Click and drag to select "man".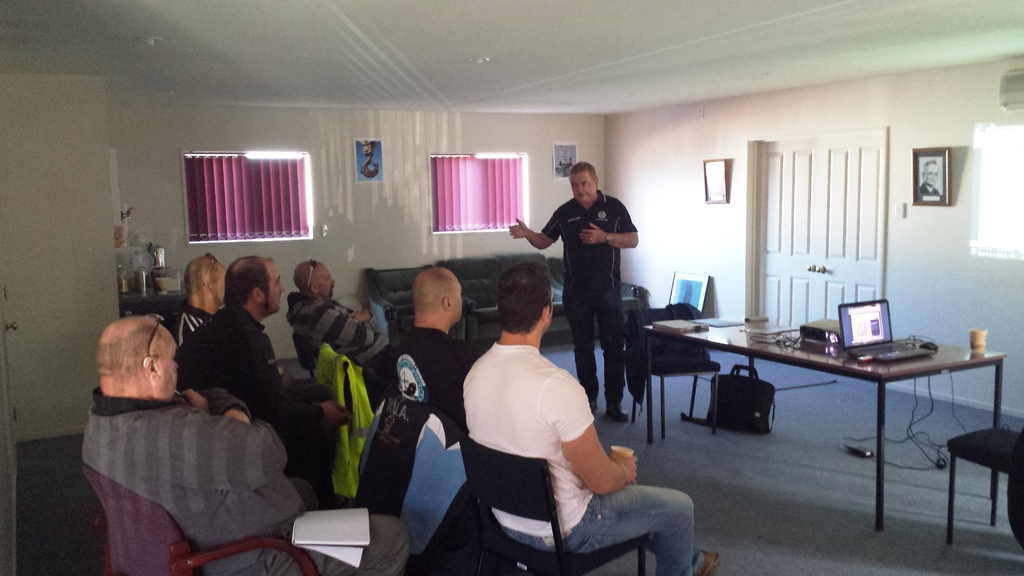
Selection: region(166, 248, 223, 362).
